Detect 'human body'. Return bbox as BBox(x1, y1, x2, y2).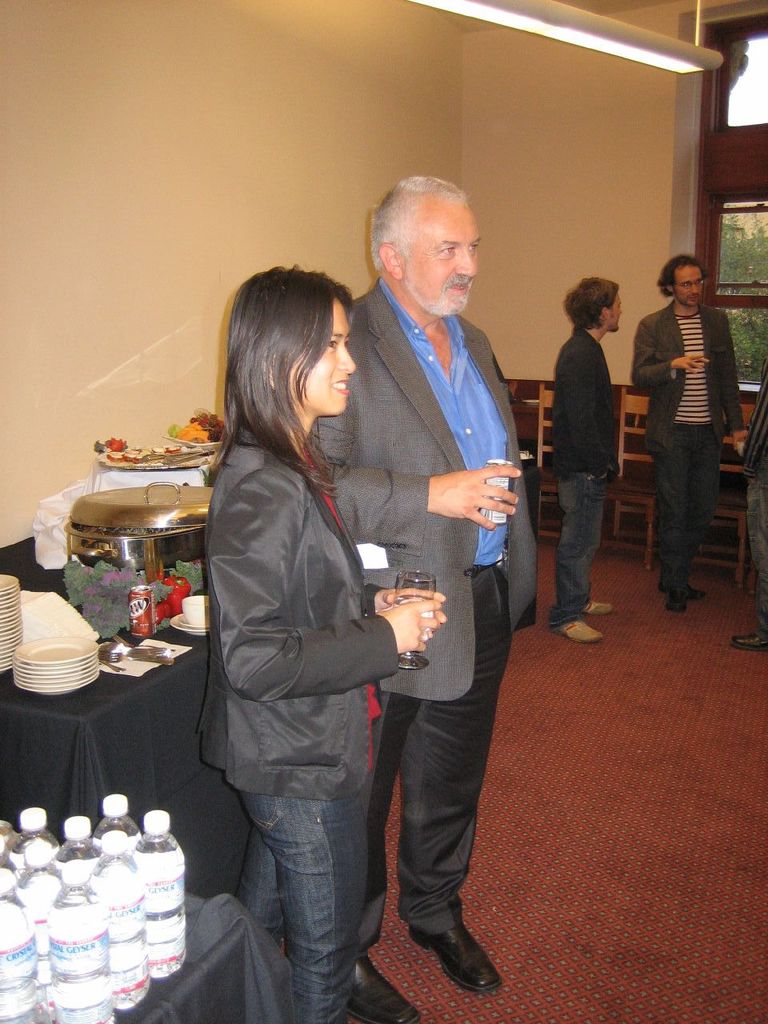
BBox(314, 274, 541, 1023).
